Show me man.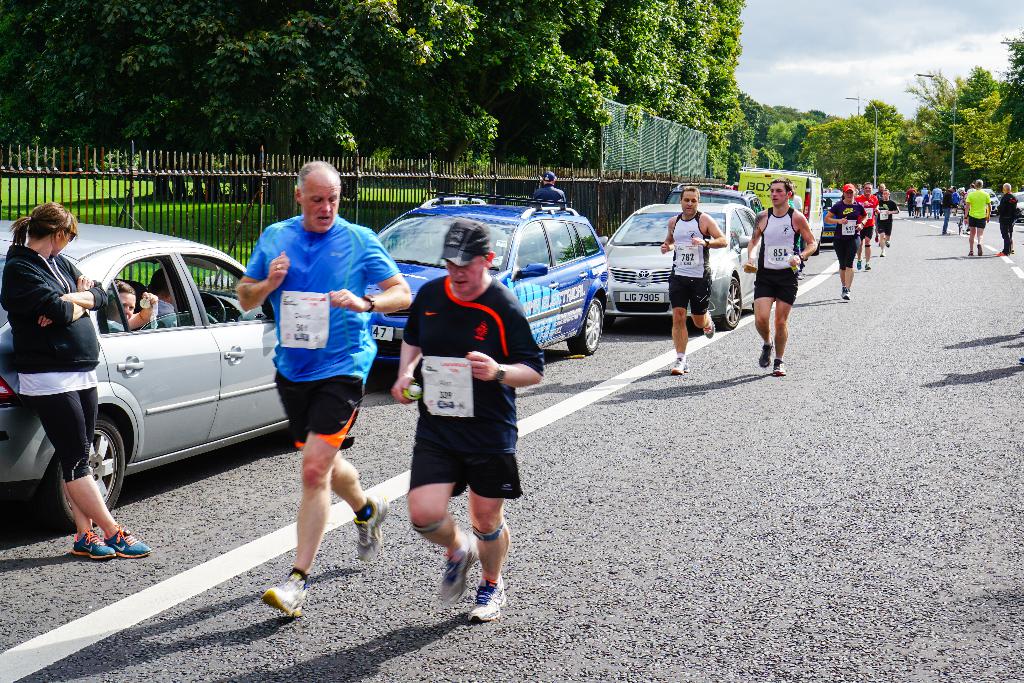
man is here: crop(744, 174, 813, 375).
